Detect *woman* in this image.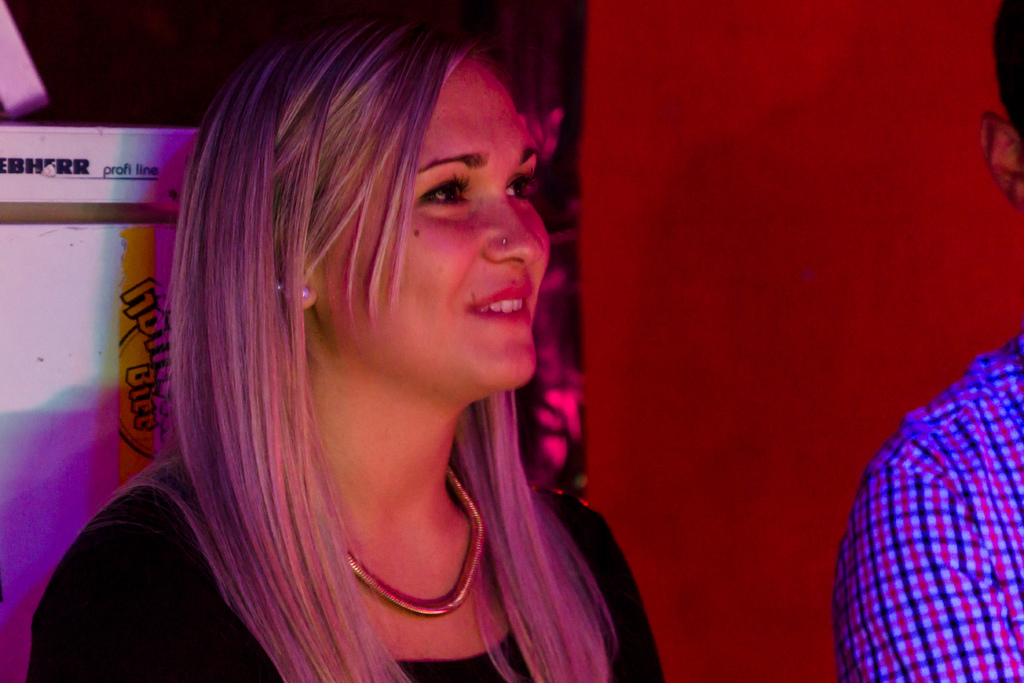
Detection: (x1=75, y1=4, x2=675, y2=672).
